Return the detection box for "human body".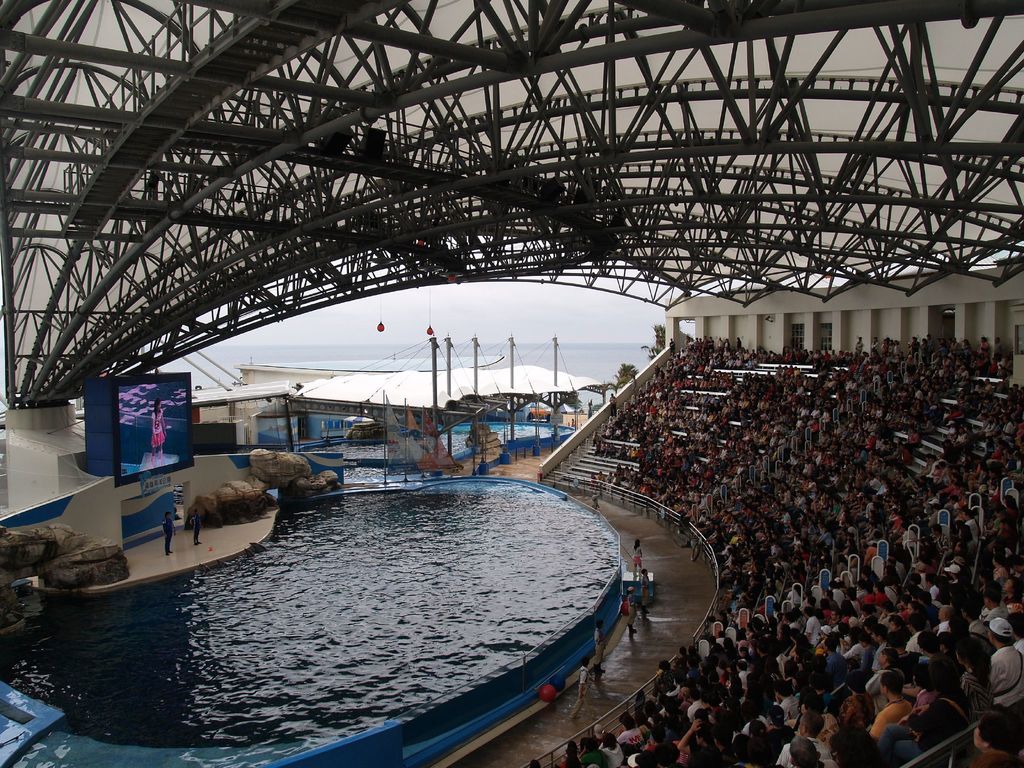
region(701, 335, 708, 351).
